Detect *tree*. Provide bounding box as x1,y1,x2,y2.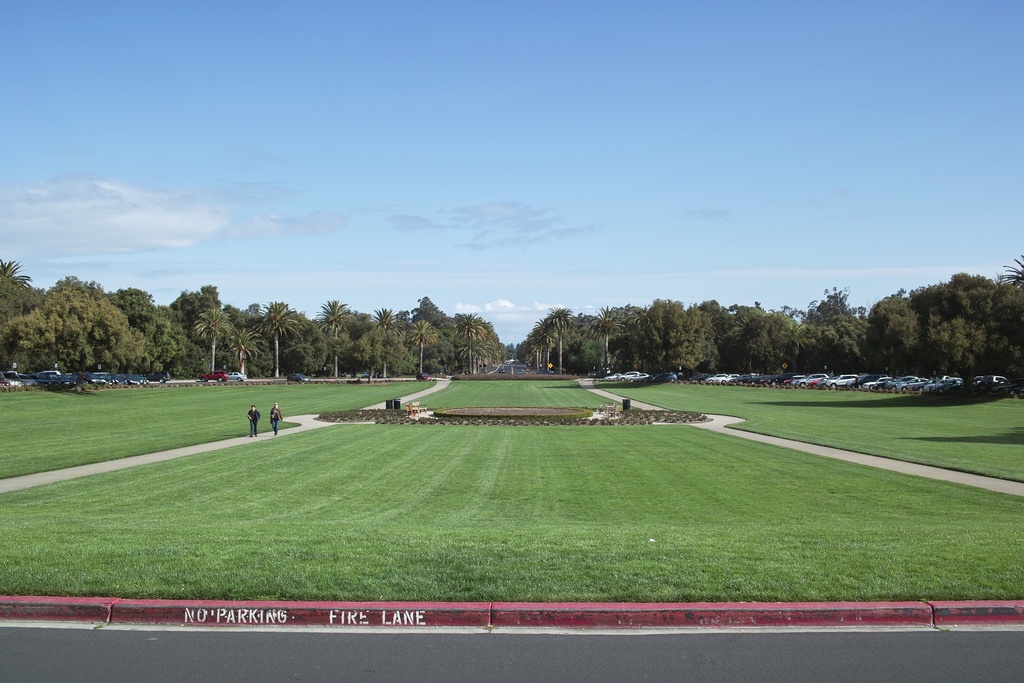
319,296,351,374.
